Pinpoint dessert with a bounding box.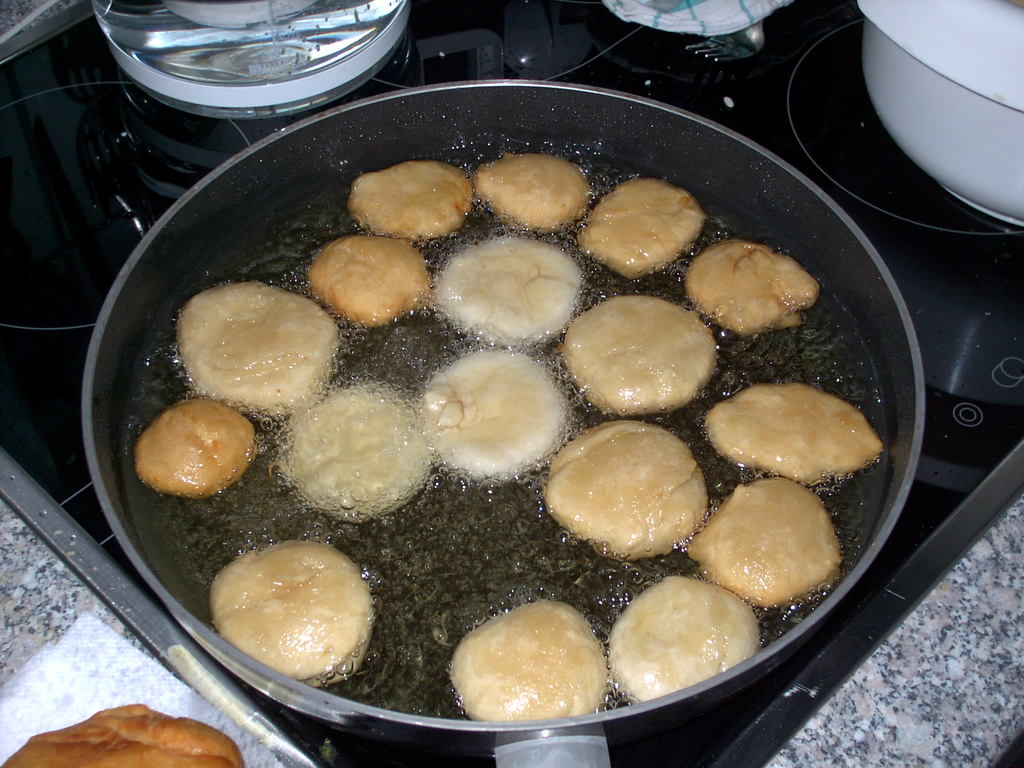
pyautogui.locateOnScreen(675, 218, 820, 323).
